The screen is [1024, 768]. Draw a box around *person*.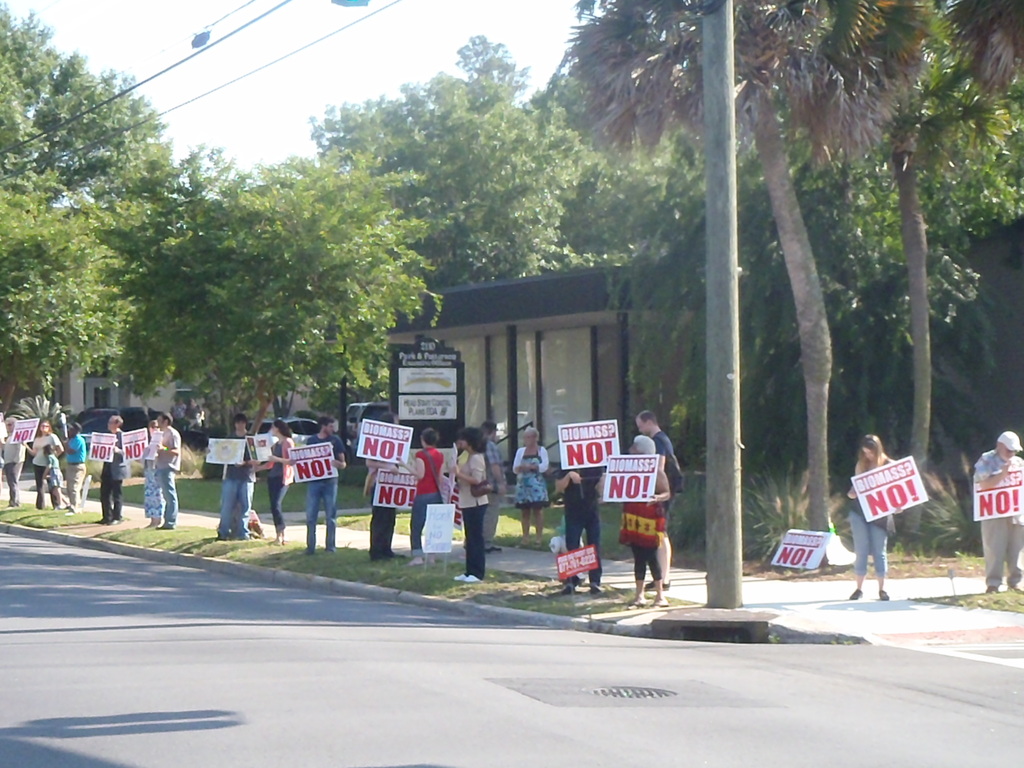
locate(848, 435, 895, 601).
